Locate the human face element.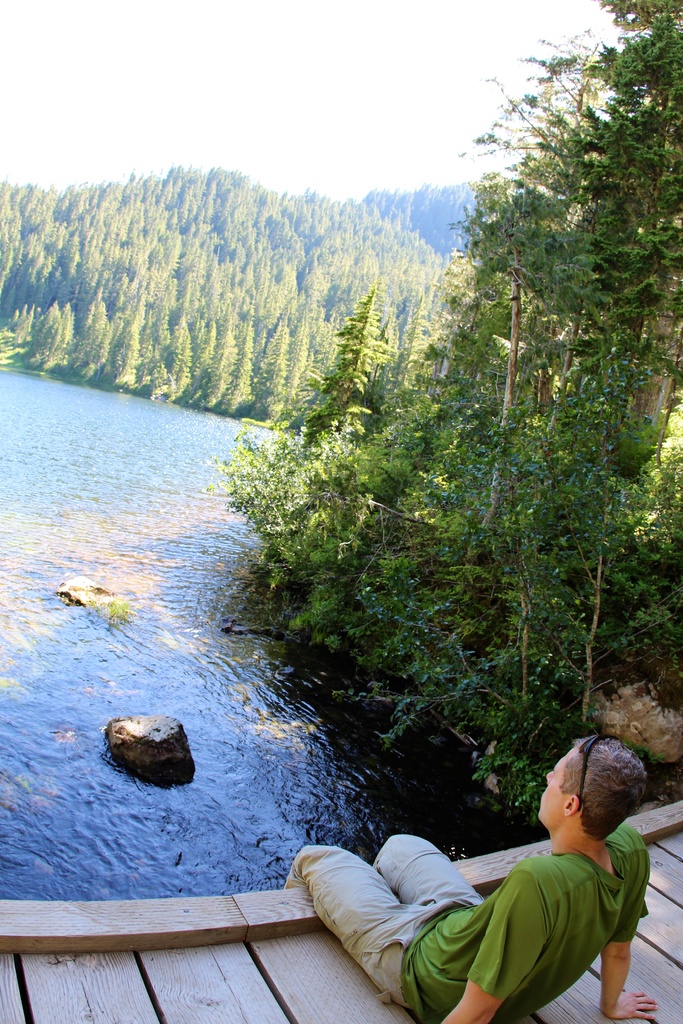
Element bbox: (531,729,583,818).
